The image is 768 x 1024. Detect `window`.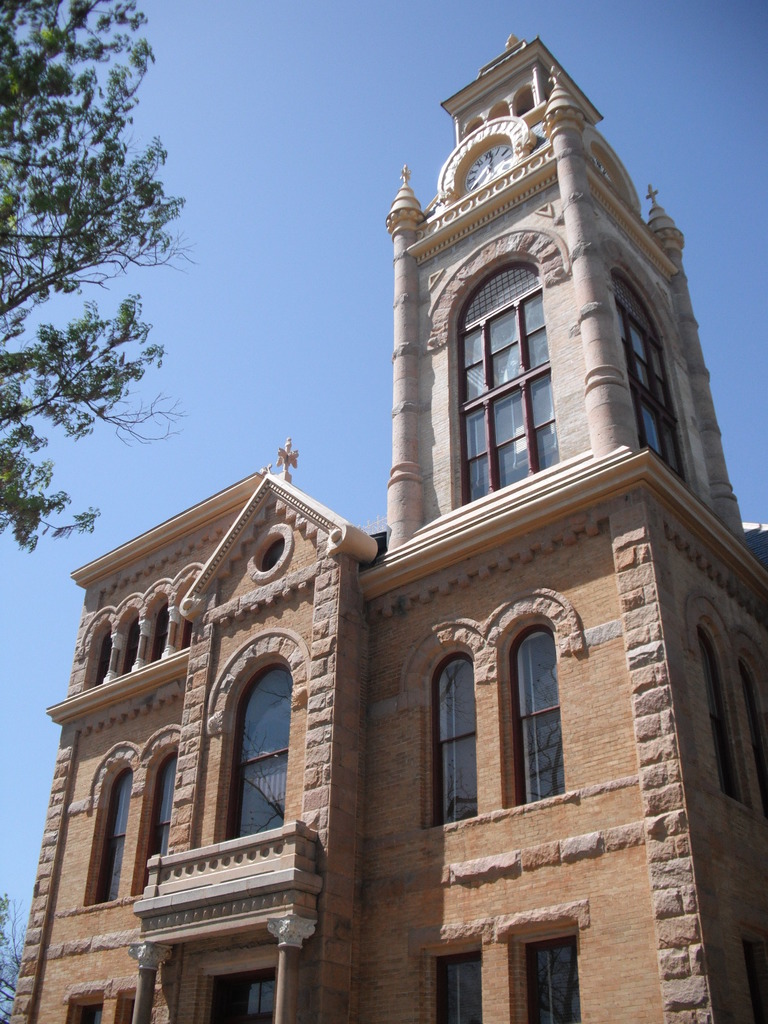
Detection: crop(211, 968, 276, 1023).
